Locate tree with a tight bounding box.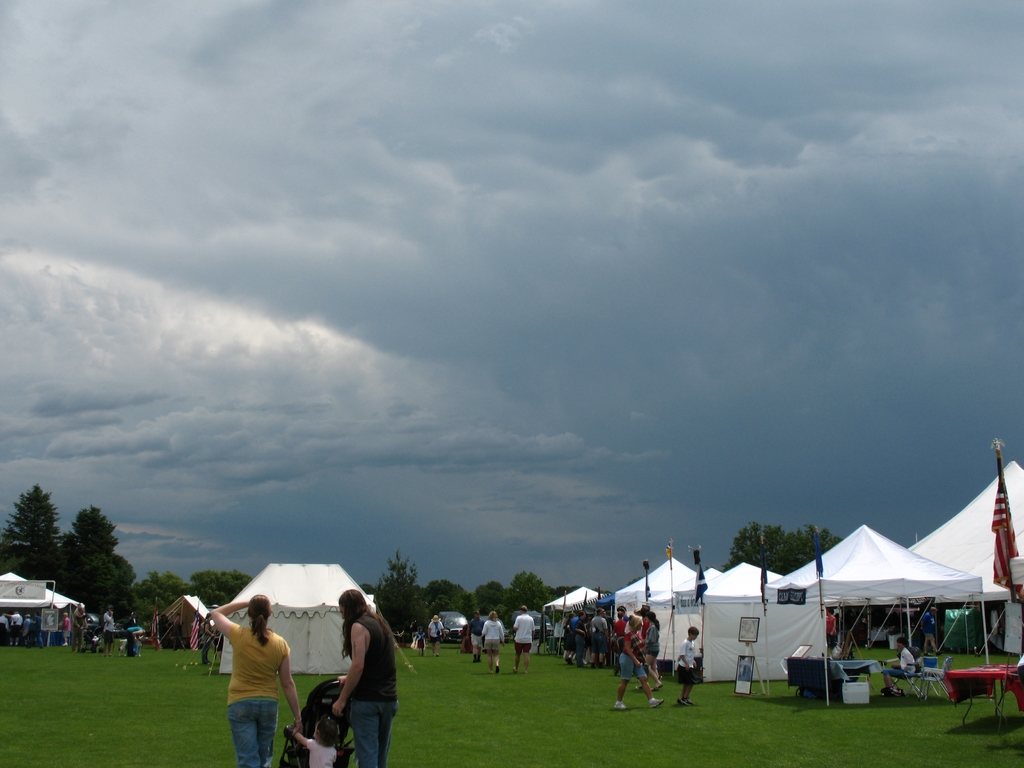
box=[427, 590, 456, 619].
